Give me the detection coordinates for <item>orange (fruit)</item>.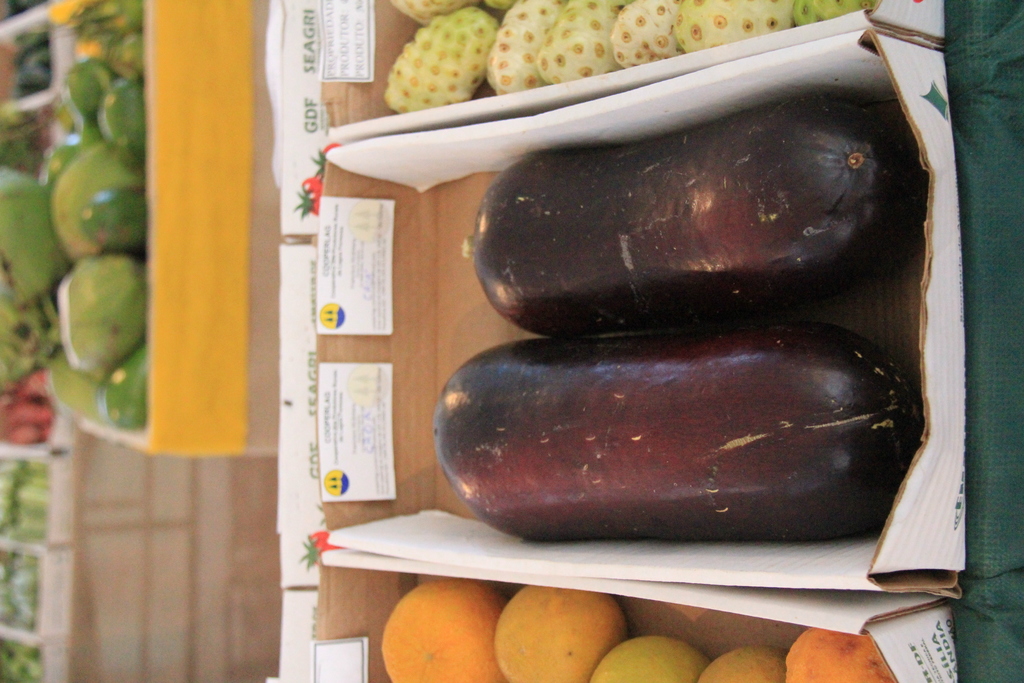
[left=790, top=628, right=905, bottom=682].
